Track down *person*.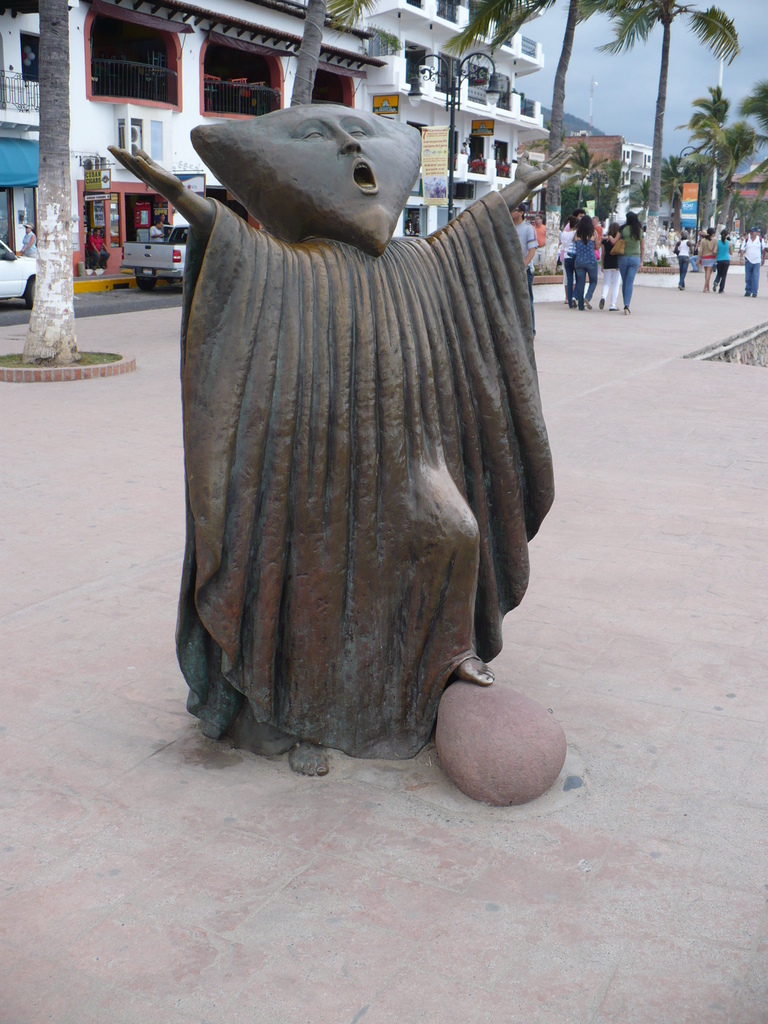
Tracked to 513,200,541,330.
